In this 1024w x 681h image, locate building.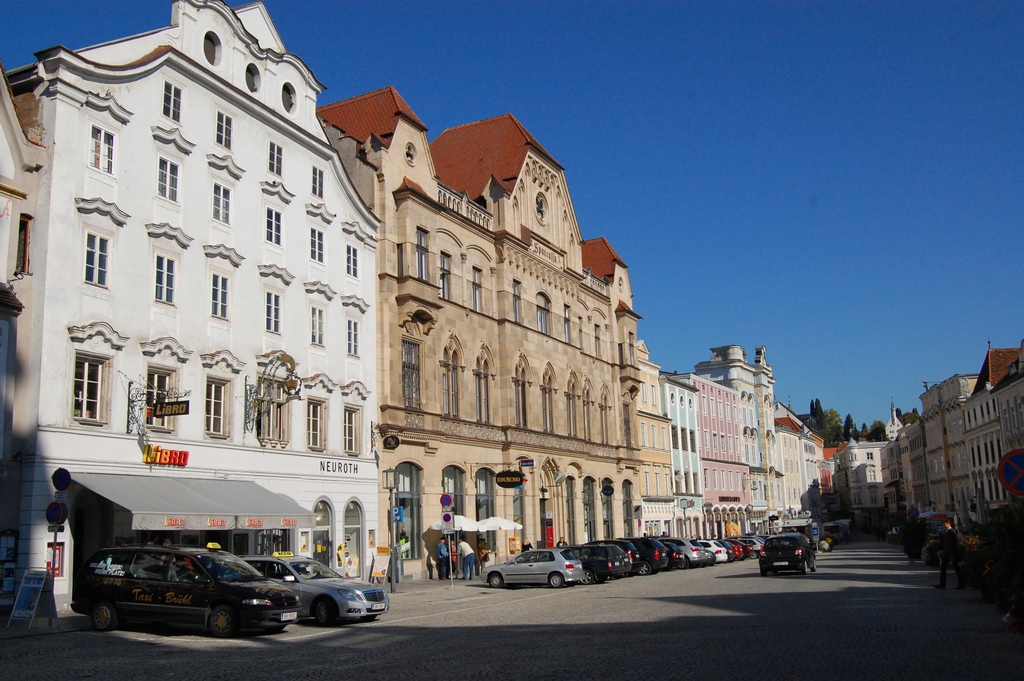
Bounding box: select_region(775, 402, 809, 525).
